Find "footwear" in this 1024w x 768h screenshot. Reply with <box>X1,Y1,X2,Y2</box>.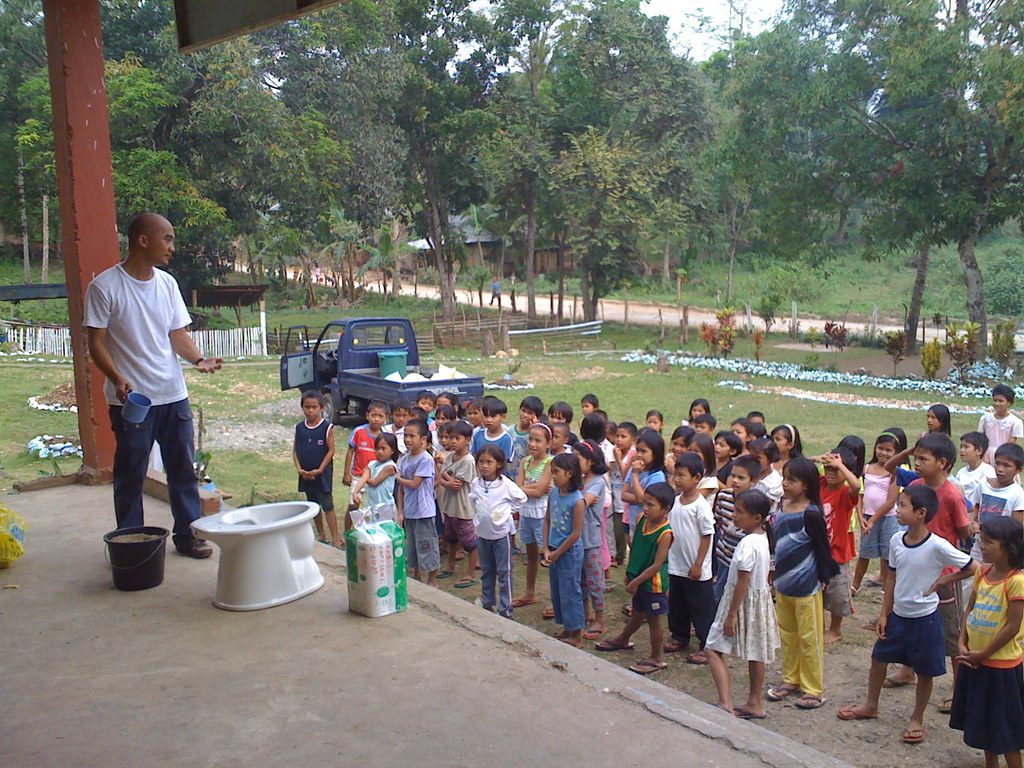
<box>540,558,550,567</box>.
